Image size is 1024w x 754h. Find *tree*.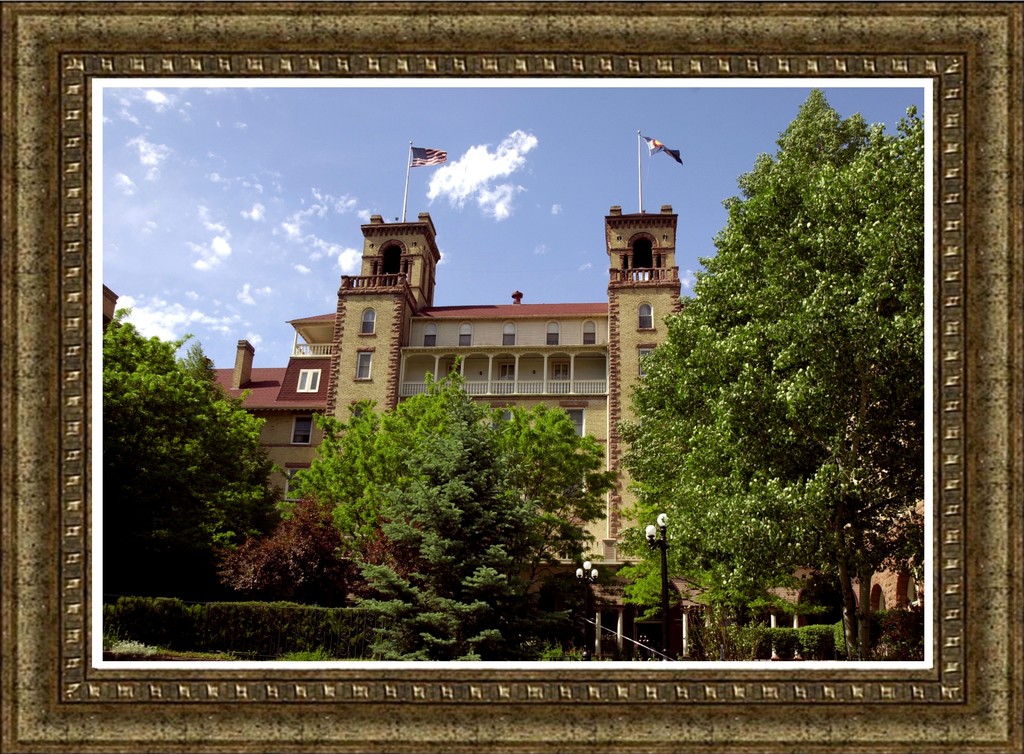
<region>275, 355, 623, 661</region>.
